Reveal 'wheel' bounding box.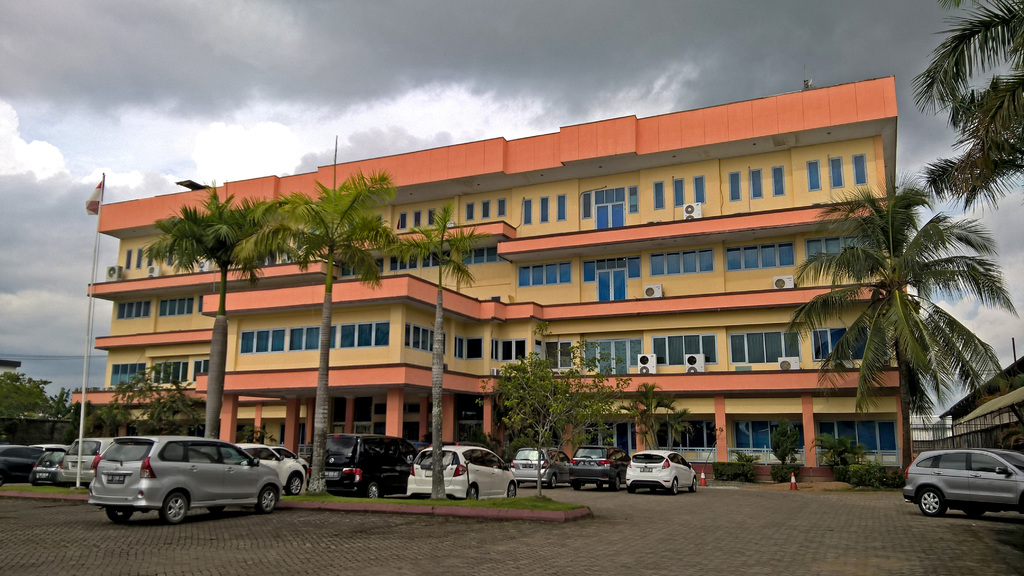
Revealed: [left=692, top=477, right=696, bottom=492].
